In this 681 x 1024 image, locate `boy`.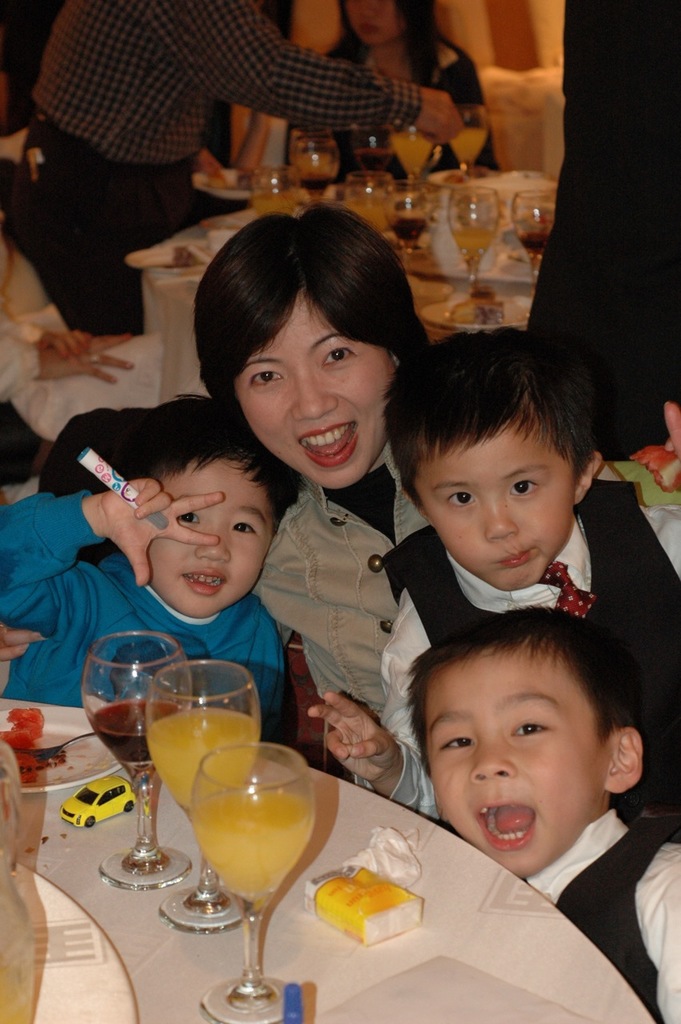
Bounding box: x1=0 y1=392 x2=305 y2=753.
